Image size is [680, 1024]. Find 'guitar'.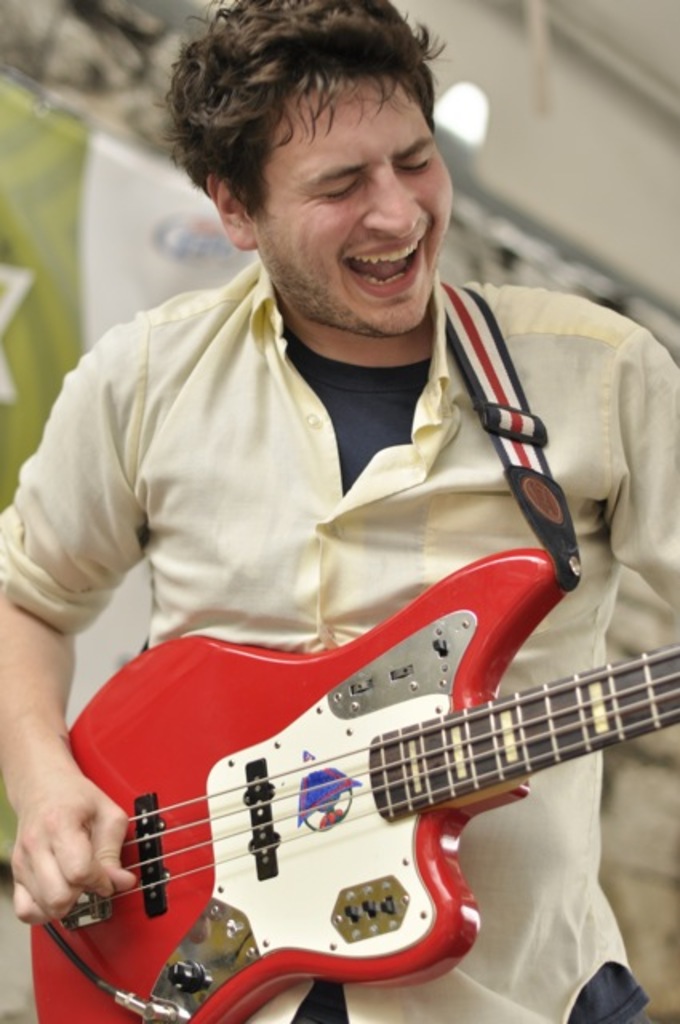
Rect(26, 542, 678, 1022).
